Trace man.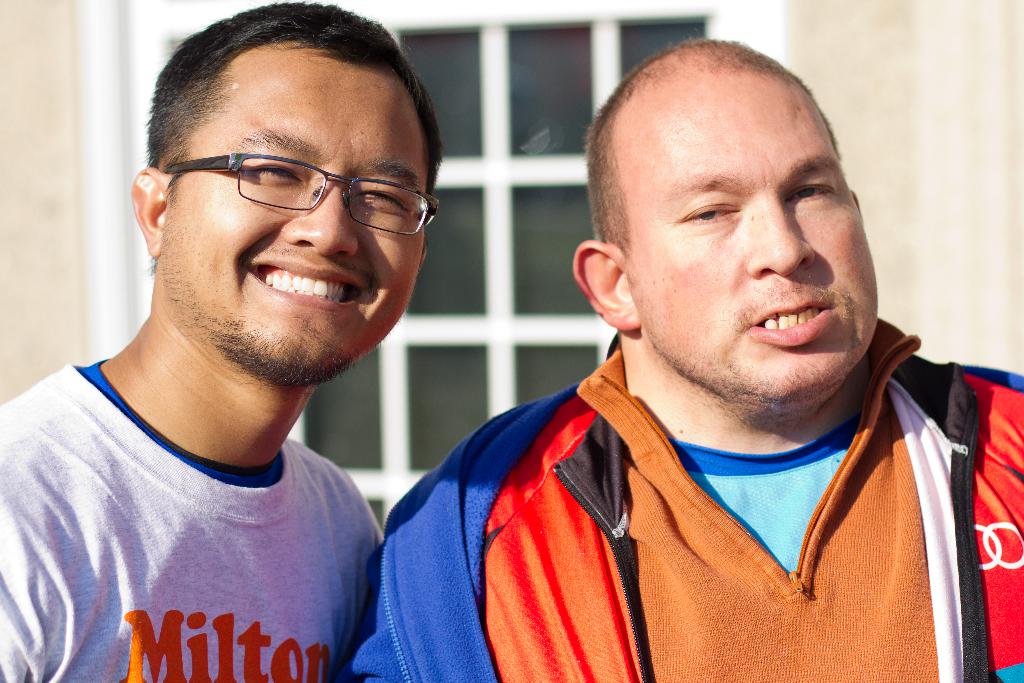
Traced to crop(353, 26, 1009, 675).
